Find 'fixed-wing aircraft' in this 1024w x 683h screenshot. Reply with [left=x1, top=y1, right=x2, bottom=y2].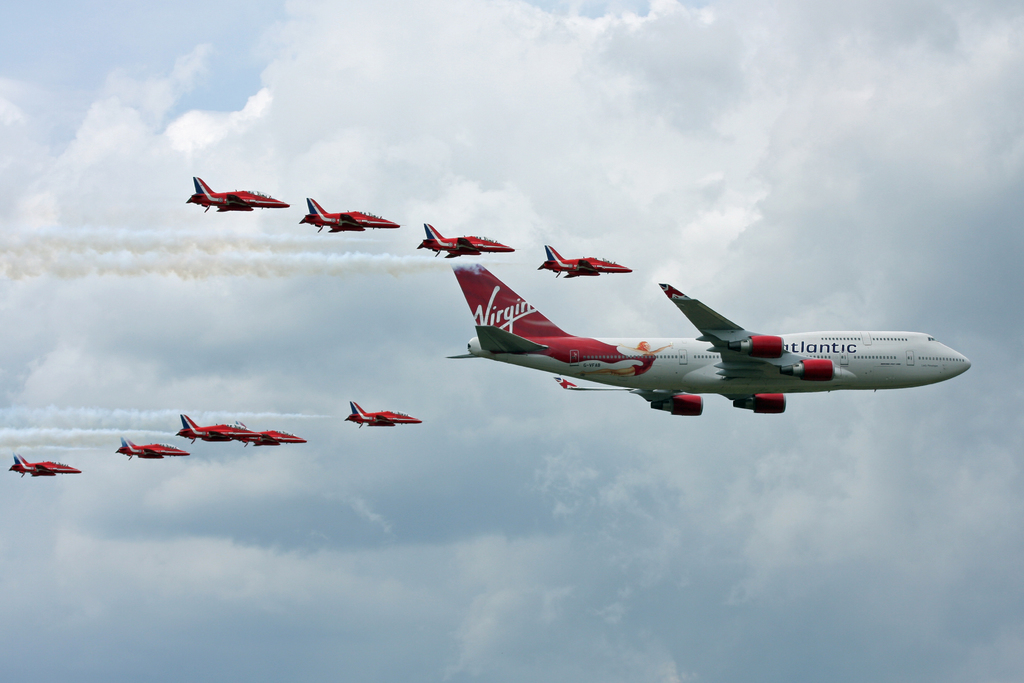
[left=447, top=264, right=972, bottom=414].
